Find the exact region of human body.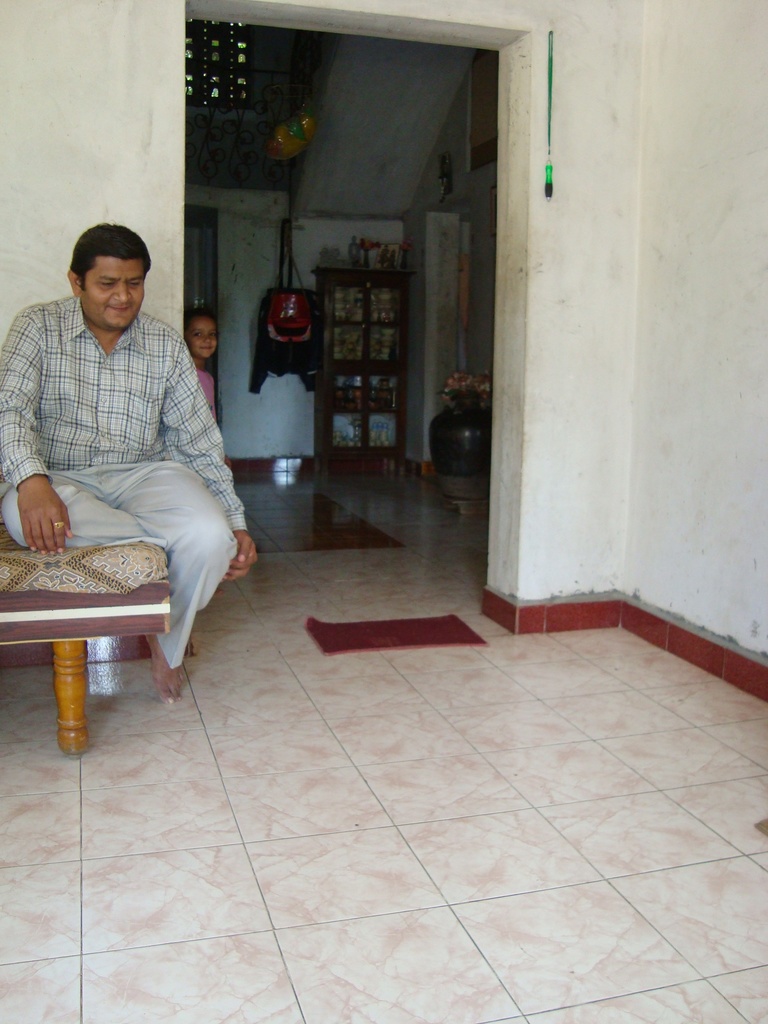
Exact region: 30,252,245,707.
